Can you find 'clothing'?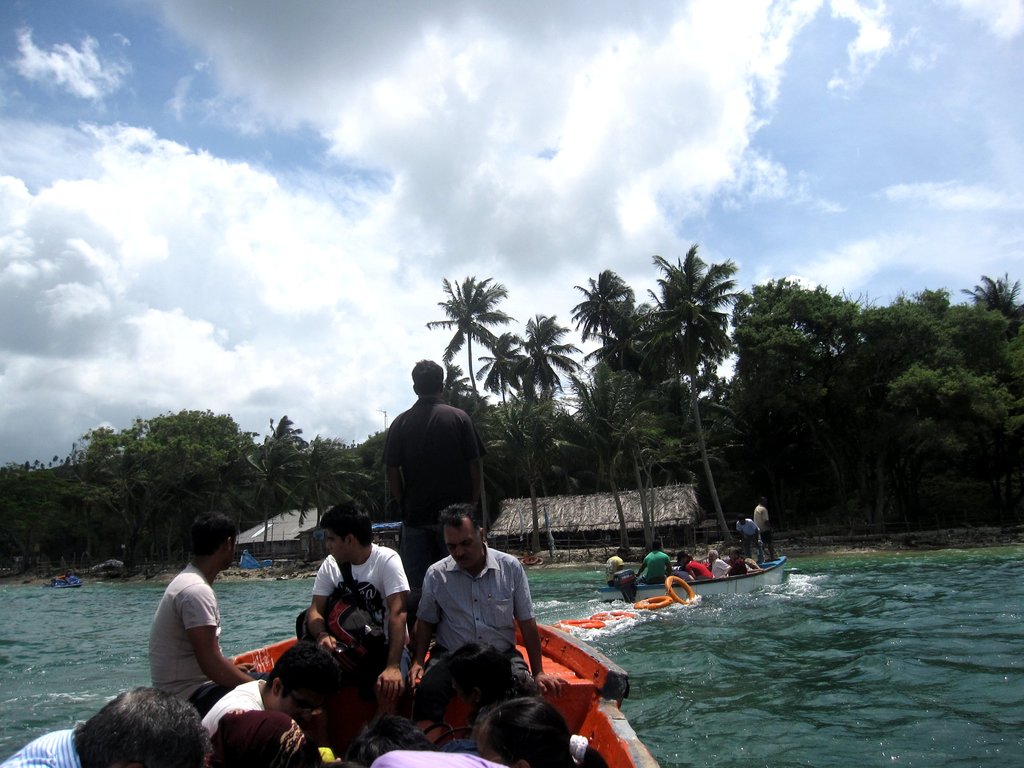
Yes, bounding box: crop(275, 643, 372, 767).
